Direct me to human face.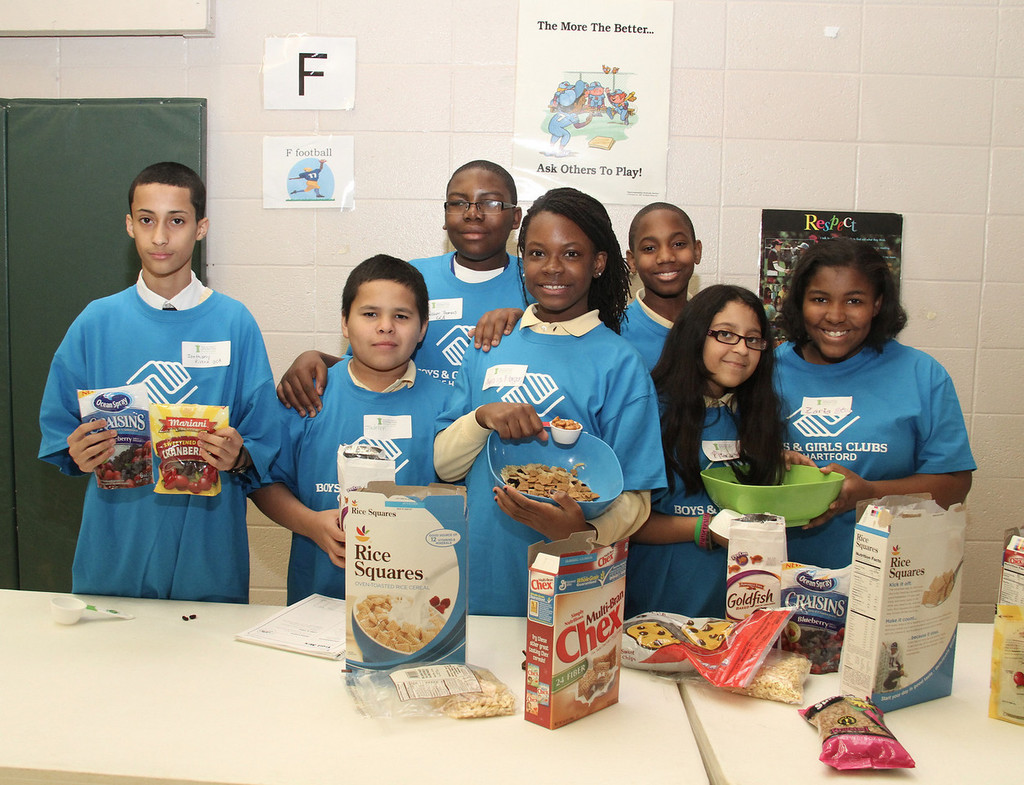
Direction: <region>447, 167, 512, 258</region>.
